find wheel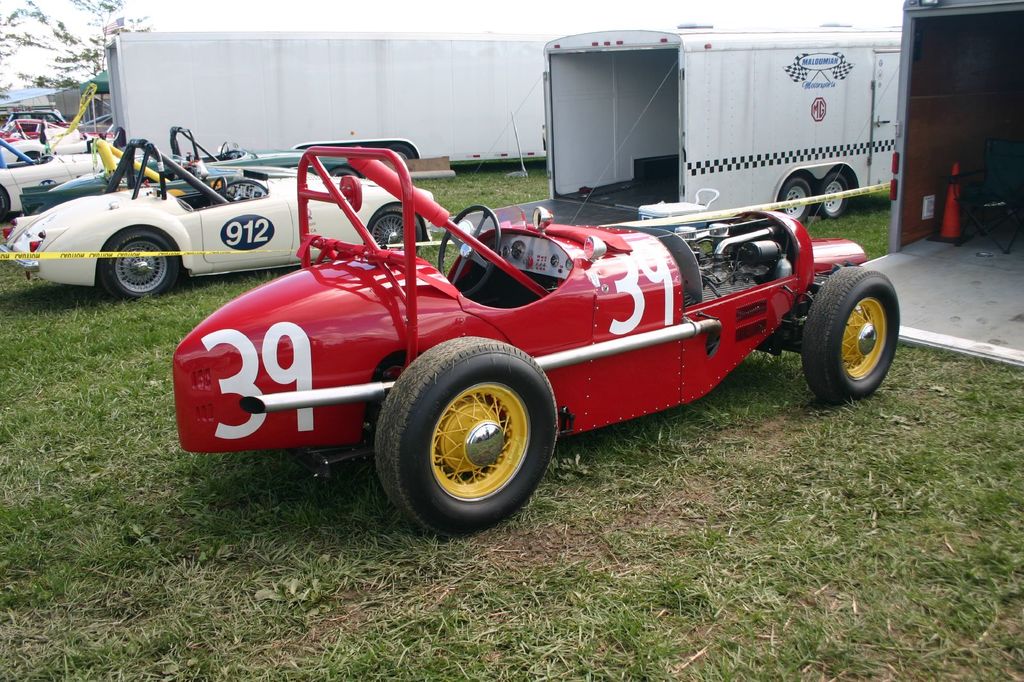
crop(0, 189, 9, 228)
